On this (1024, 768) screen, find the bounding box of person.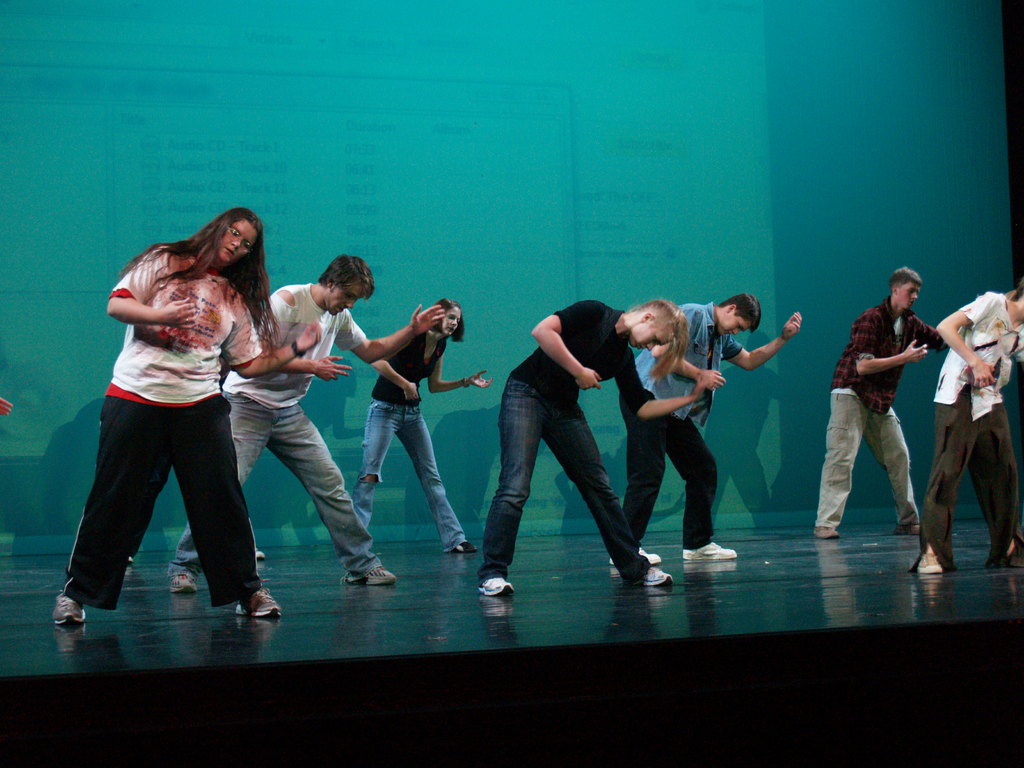
Bounding box: (left=603, top=289, right=799, bottom=565).
